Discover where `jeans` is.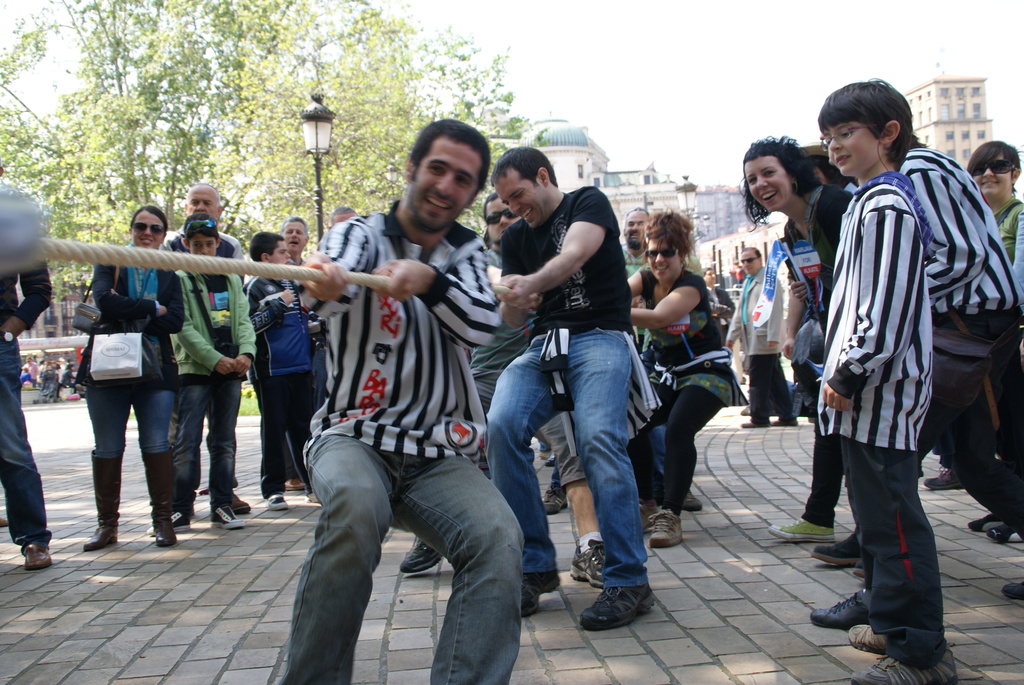
Discovered at BBox(275, 434, 531, 671).
